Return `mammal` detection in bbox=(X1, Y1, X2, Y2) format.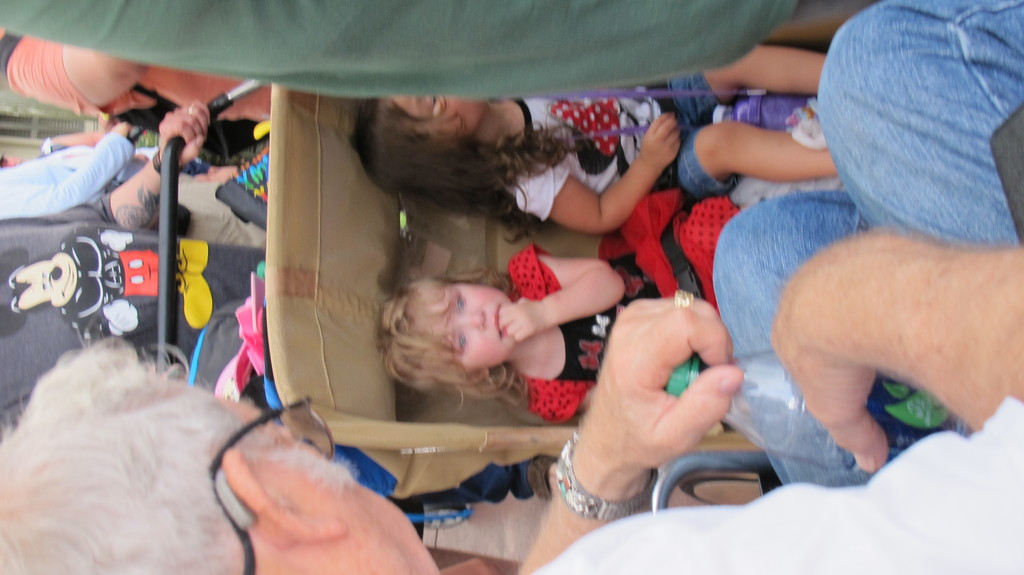
bbox=(0, 24, 283, 123).
